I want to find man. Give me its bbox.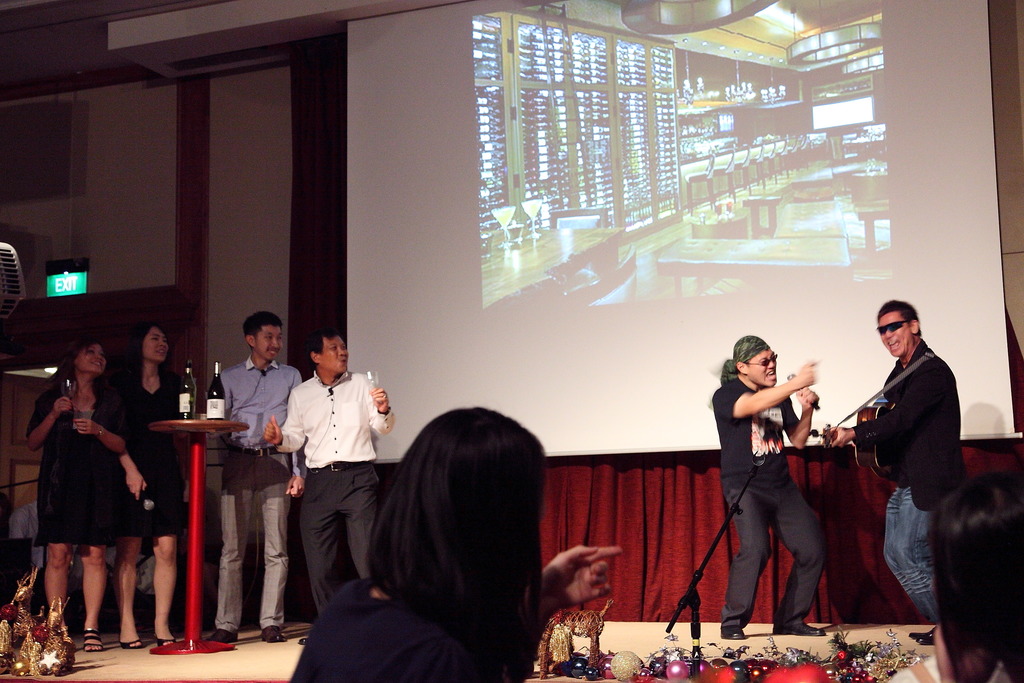
Rect(215, 309, 309, 645).
